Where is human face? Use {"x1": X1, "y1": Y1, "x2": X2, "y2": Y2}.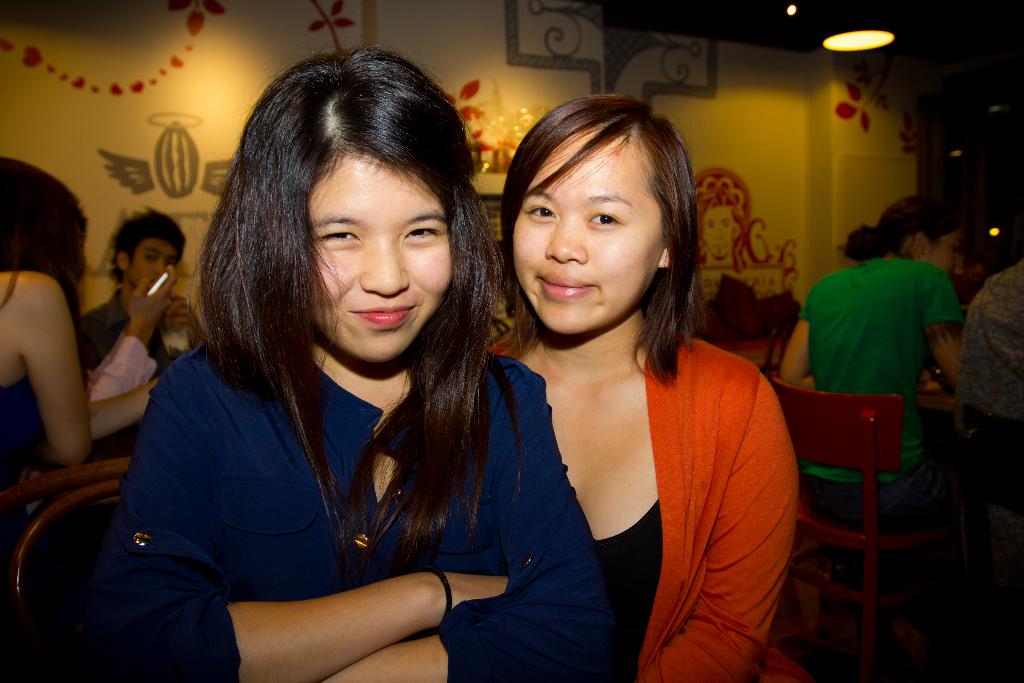
{"x1": 918, "y1": 228, "x2": 960, "y2": 278}.
